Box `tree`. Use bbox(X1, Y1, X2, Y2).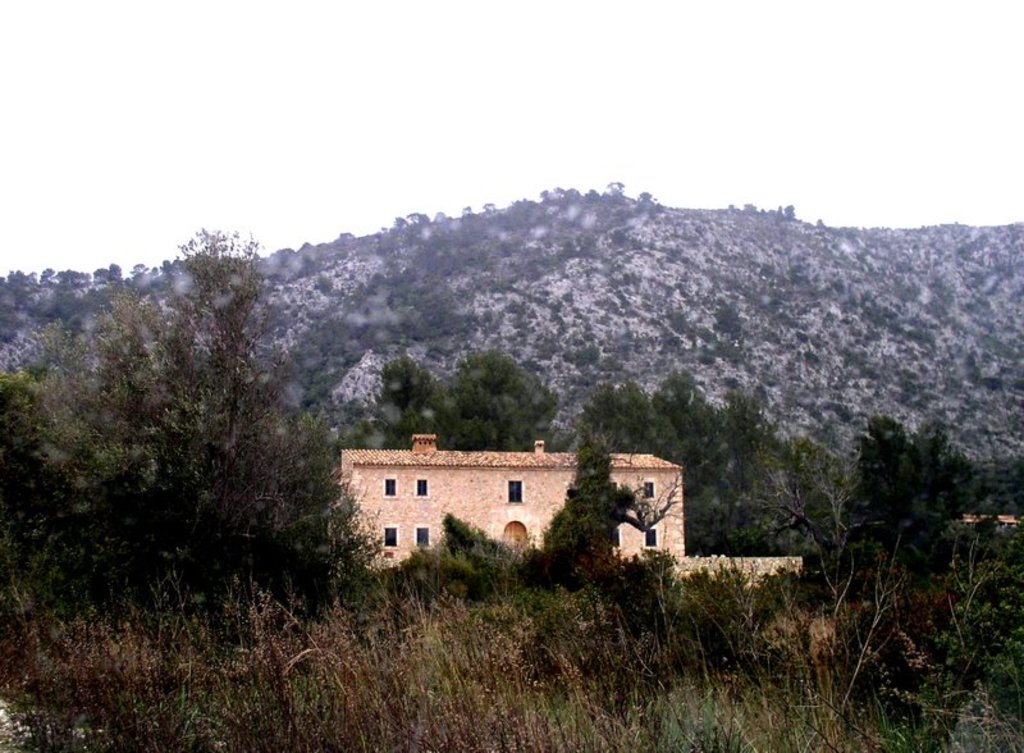
bbox(895, 401, 1023, 558).
